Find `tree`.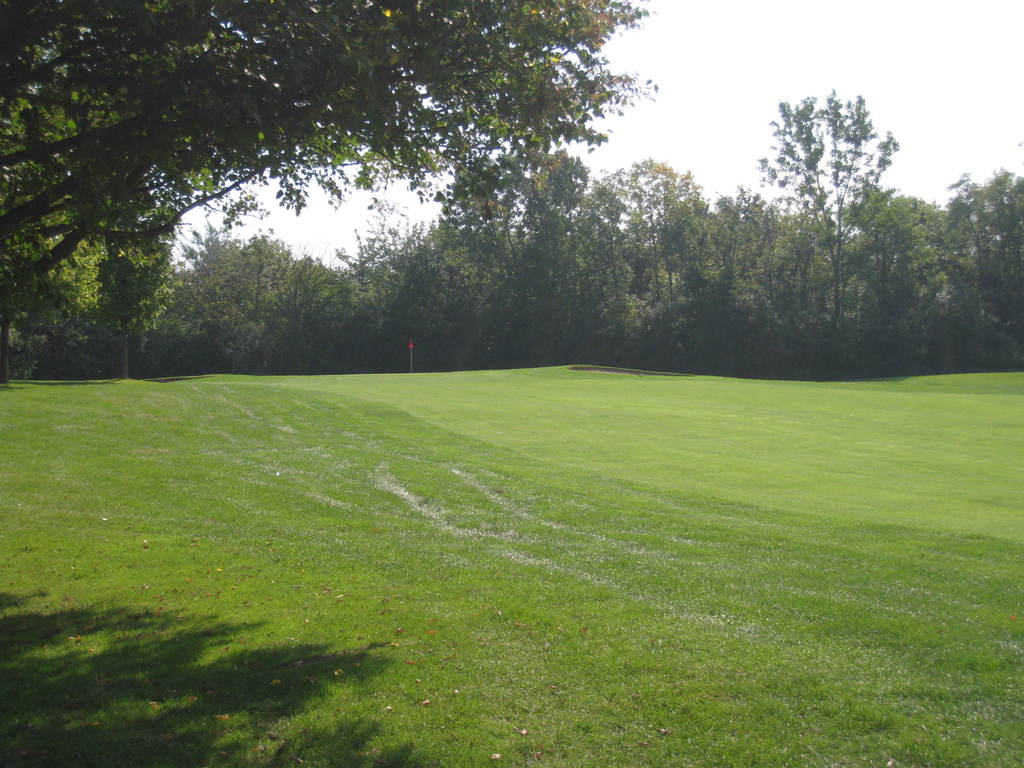
Rect(865, 182, 1023, 400).
